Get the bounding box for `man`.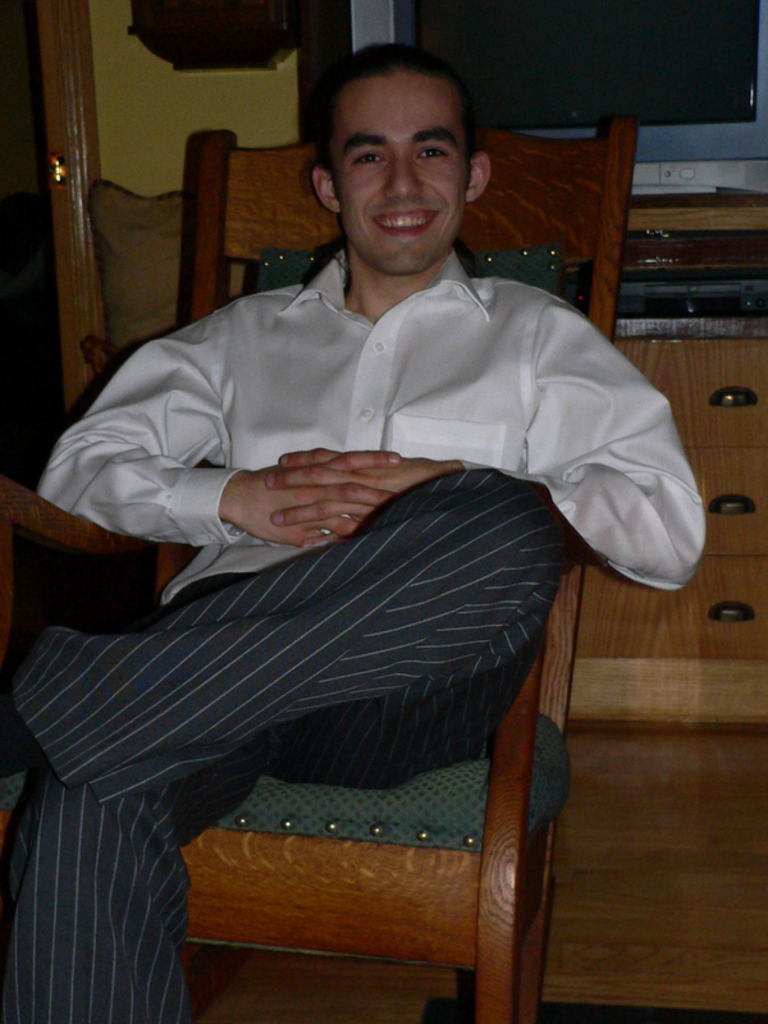
x1=60 y1=51 x2=672 y2=960.
